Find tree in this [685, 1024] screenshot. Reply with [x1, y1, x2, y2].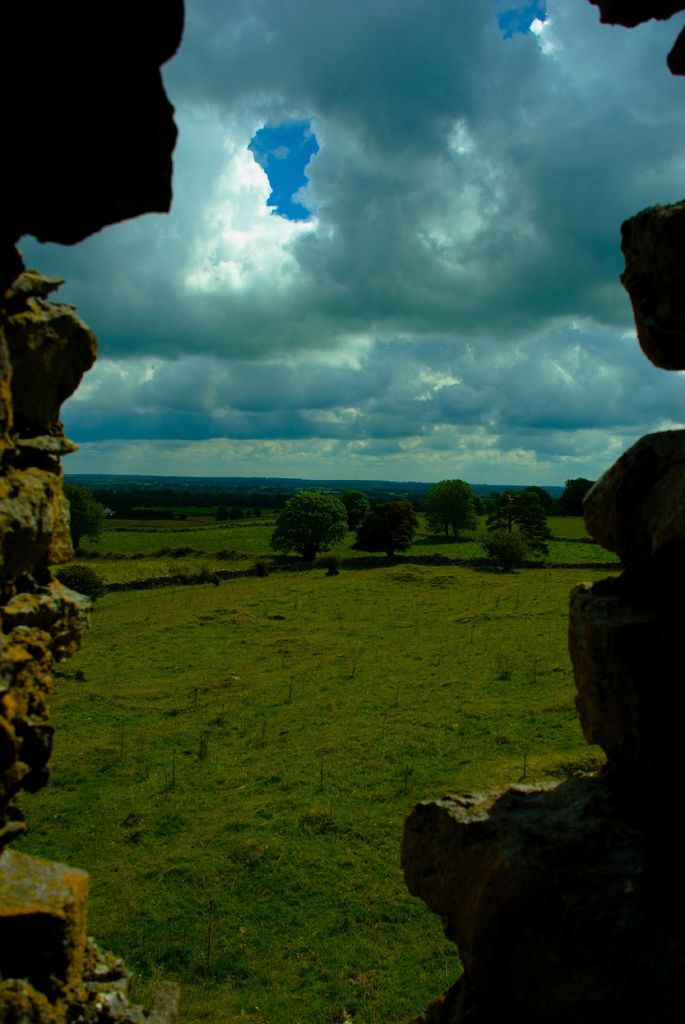
[519, 483, 547, 550].
